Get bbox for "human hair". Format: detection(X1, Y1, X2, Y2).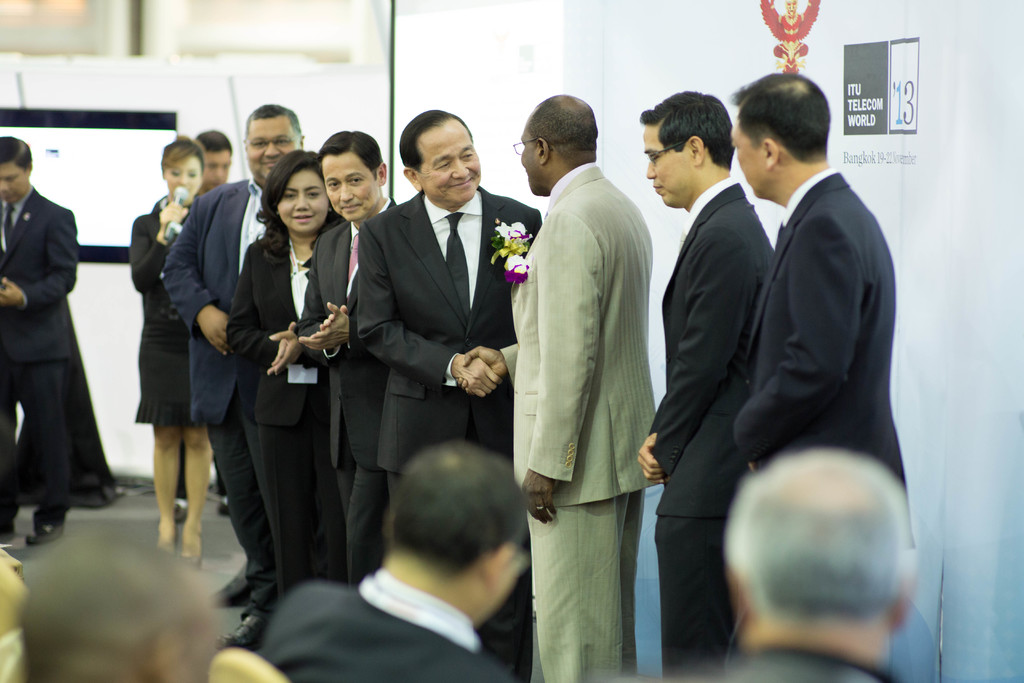
detection(726, 68, 833, 162).
